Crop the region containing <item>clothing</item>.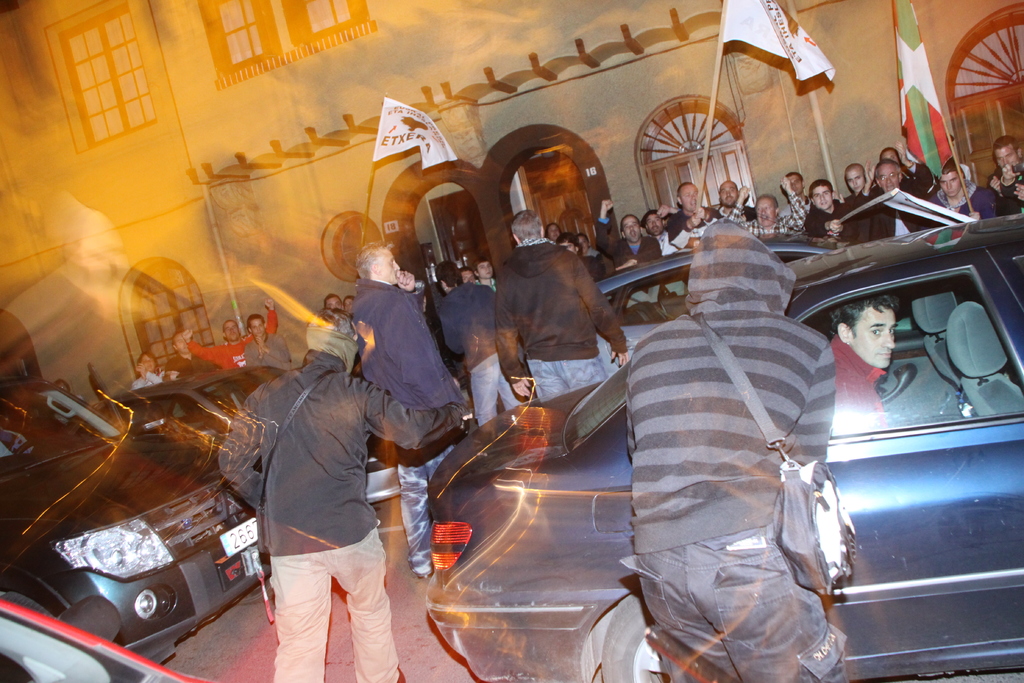
Crop region: (left=151, top=277, right=298, bottom=365).
